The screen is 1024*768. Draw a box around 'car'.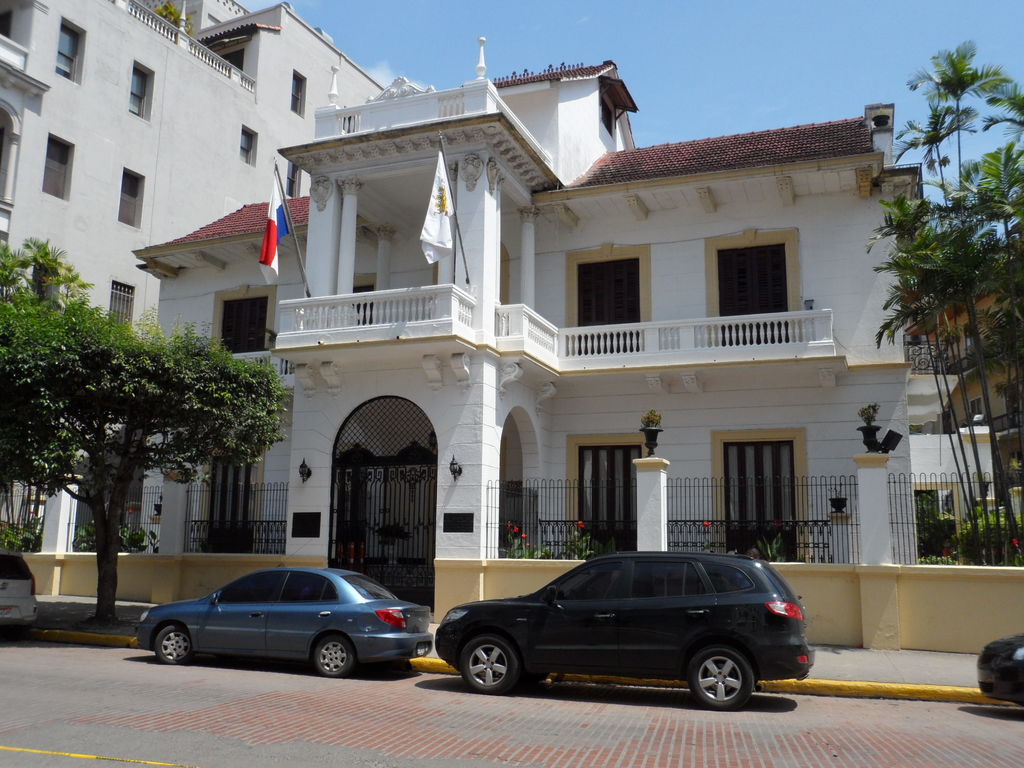
(0, 547, 43, 632).
